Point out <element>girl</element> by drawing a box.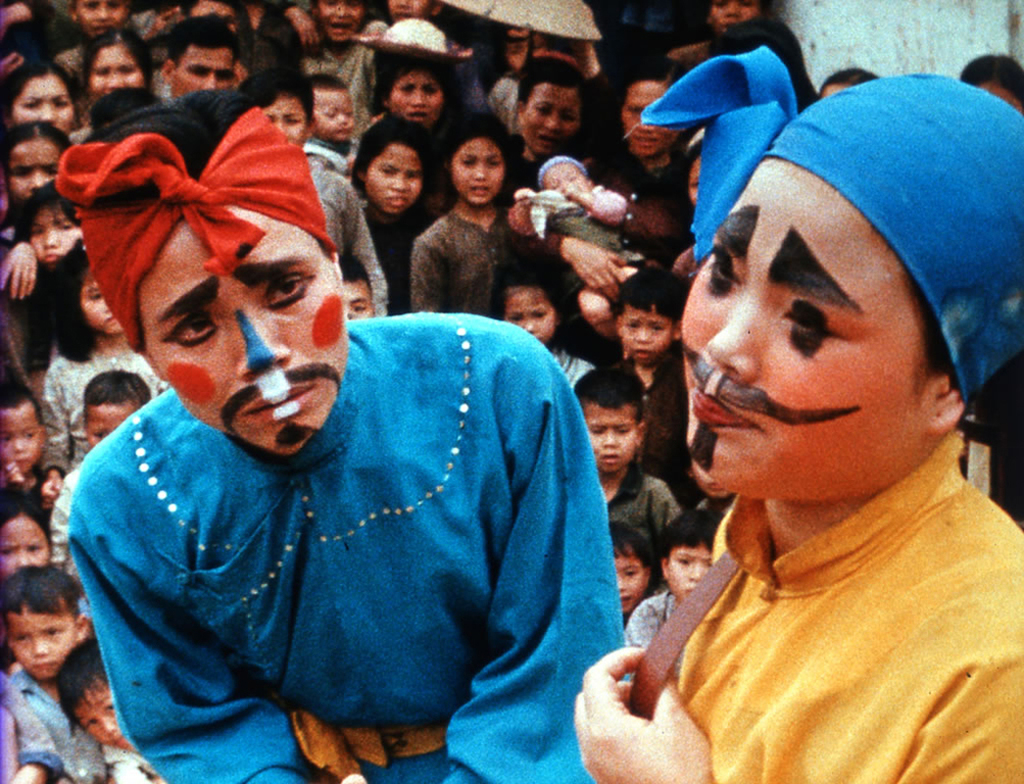
box=[41, 246, 171, 504].
